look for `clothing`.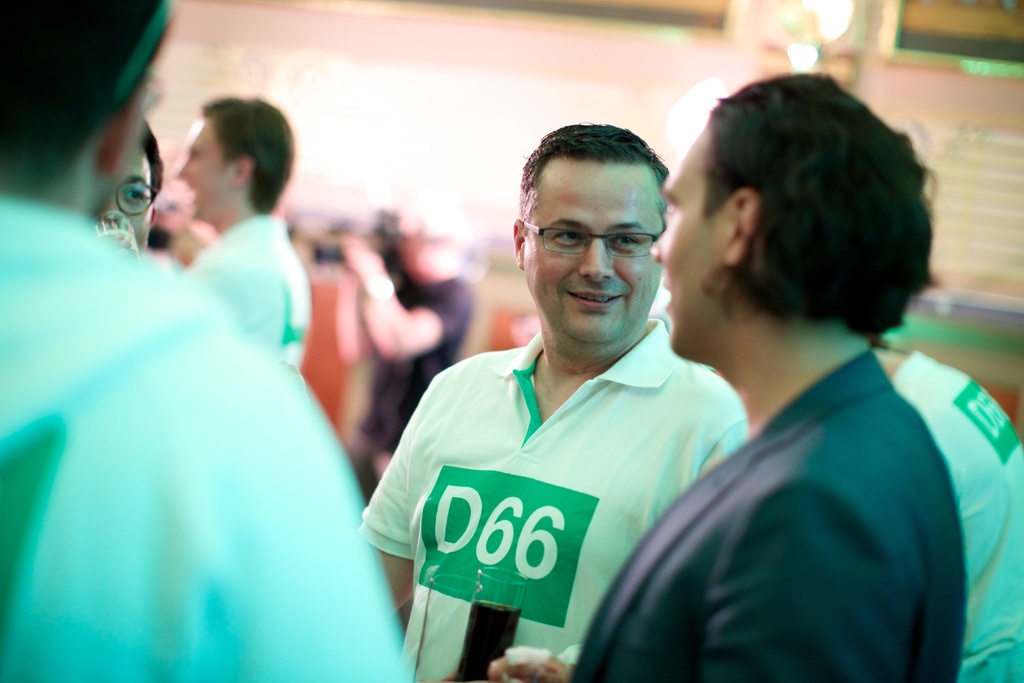
Found: (896,342,1023,682).
